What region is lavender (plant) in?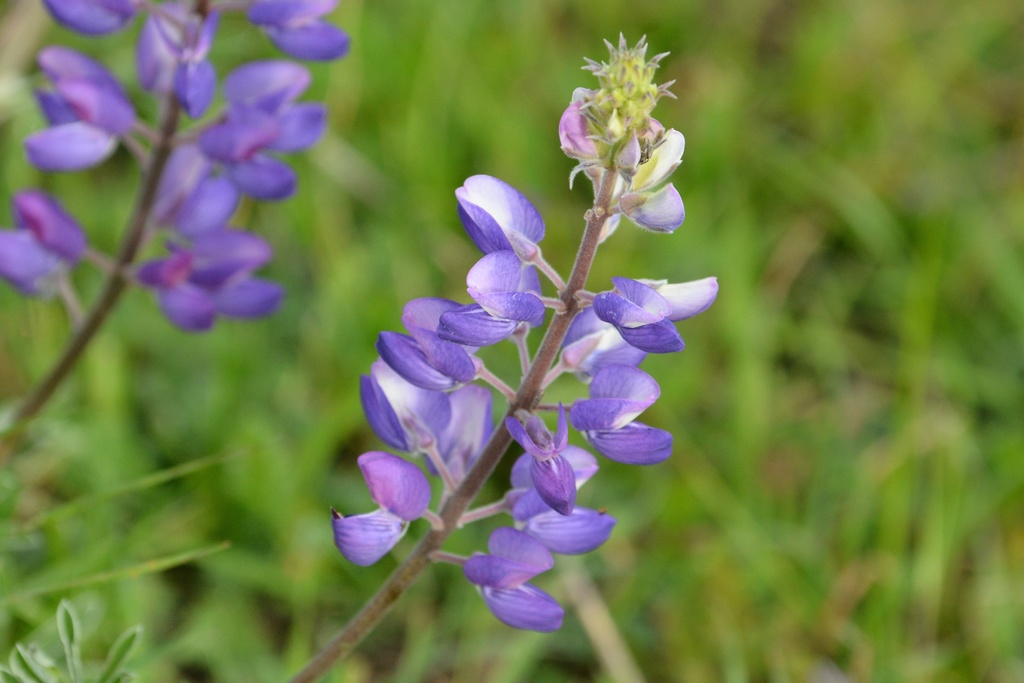
[0,0,351,452].
